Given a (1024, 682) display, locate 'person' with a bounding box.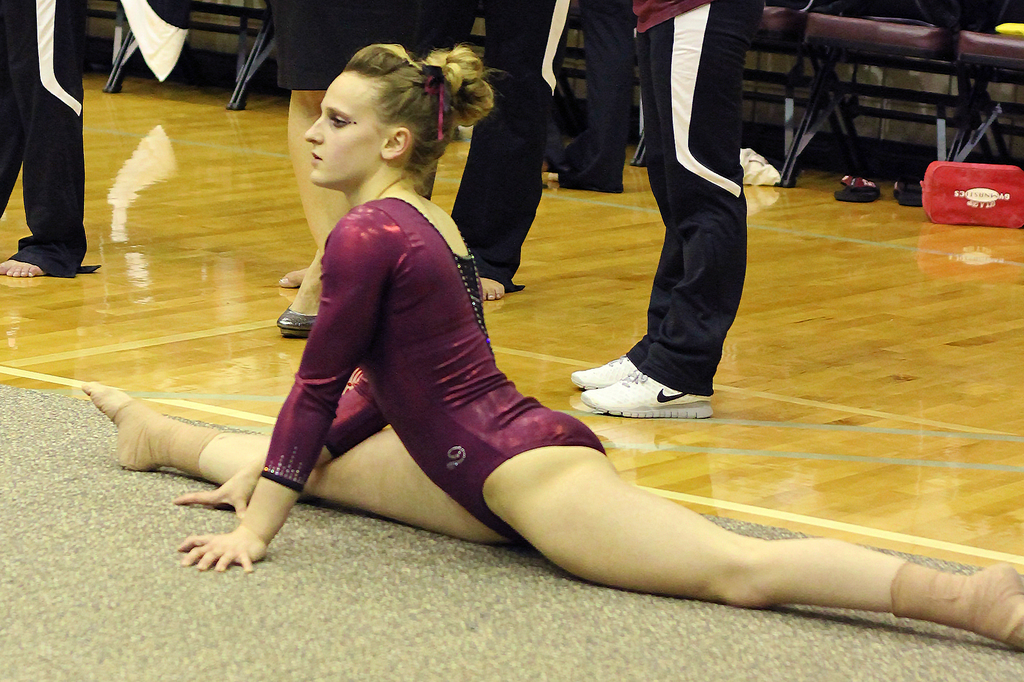
Located: [11,14,100,269].
